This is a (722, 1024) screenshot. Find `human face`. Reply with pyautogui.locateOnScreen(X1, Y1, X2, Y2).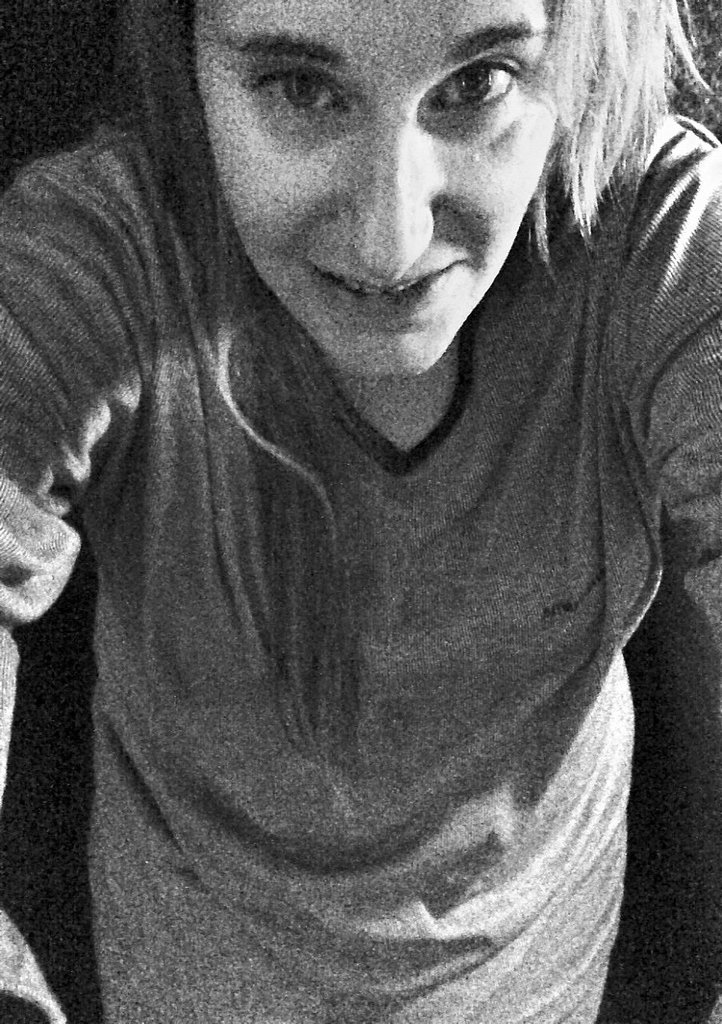
pyautogui.locateOnScreen(209, 0, 554, 382).
